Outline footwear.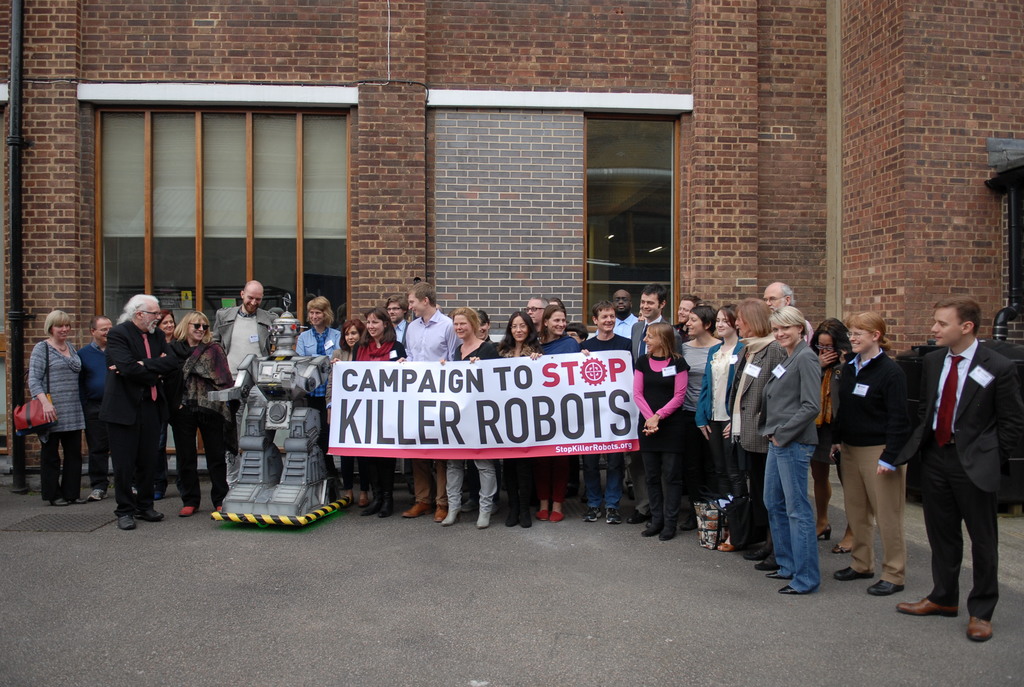
Outline: BBox(177, 498, 196, 517).
